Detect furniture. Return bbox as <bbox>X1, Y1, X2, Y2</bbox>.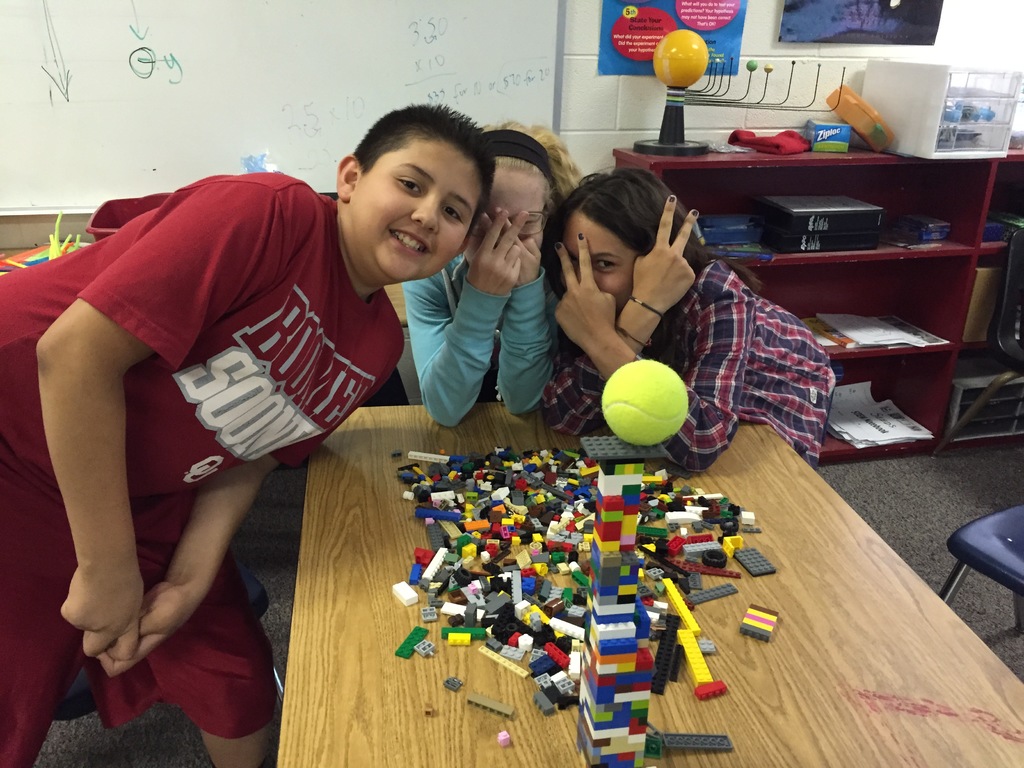
<bbox>55, 575, 285, 720</bbox>.
